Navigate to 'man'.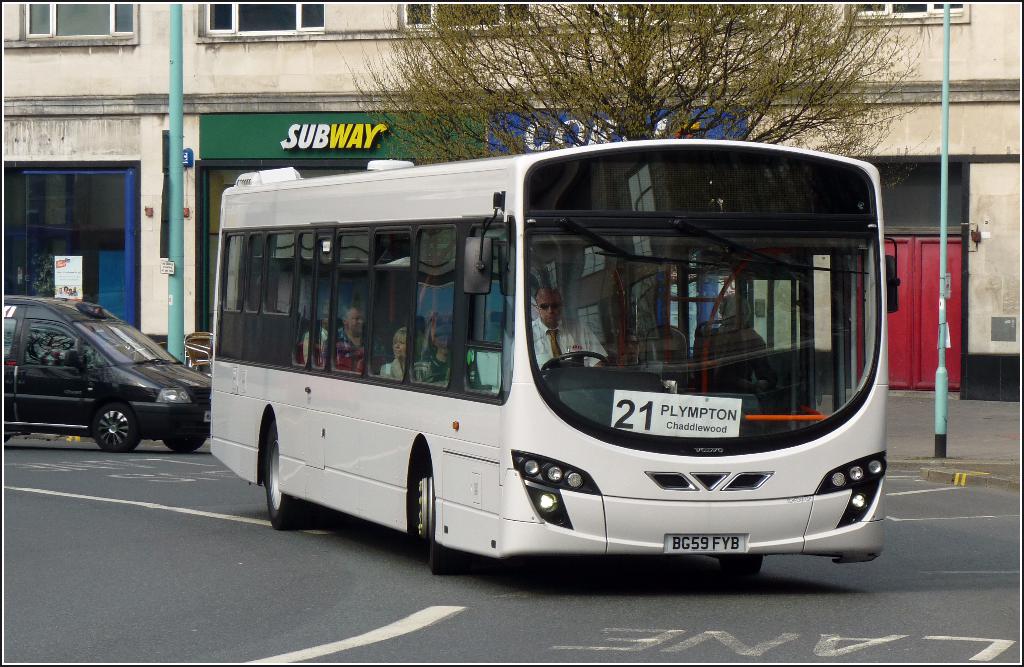
Navigation target: detection(316, 298, 383, 373).
